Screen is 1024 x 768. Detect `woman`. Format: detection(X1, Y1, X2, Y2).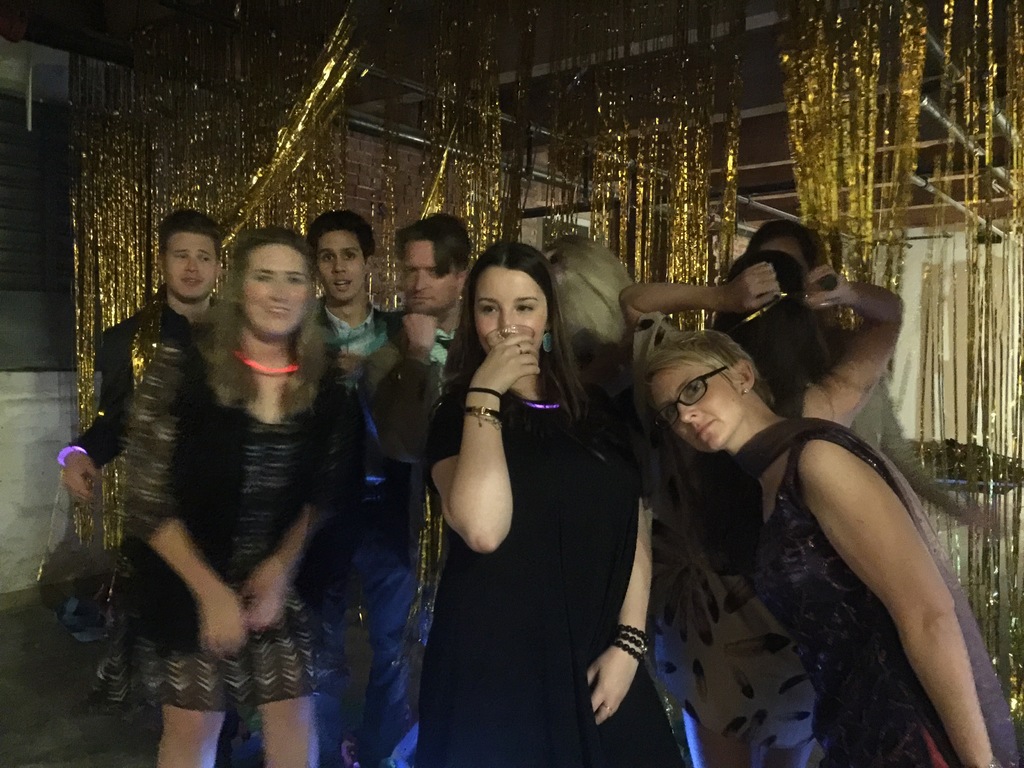
detection(641, 339, 1012, 767).
